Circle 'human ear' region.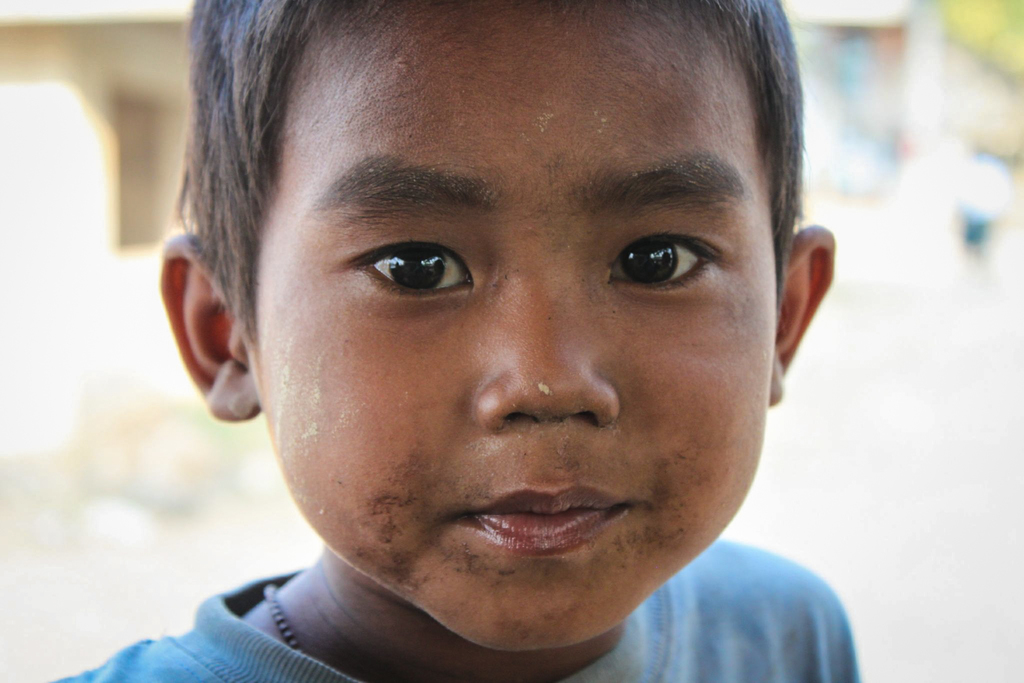
Region: x1=766 y1=222 x2=834 y2=406.
